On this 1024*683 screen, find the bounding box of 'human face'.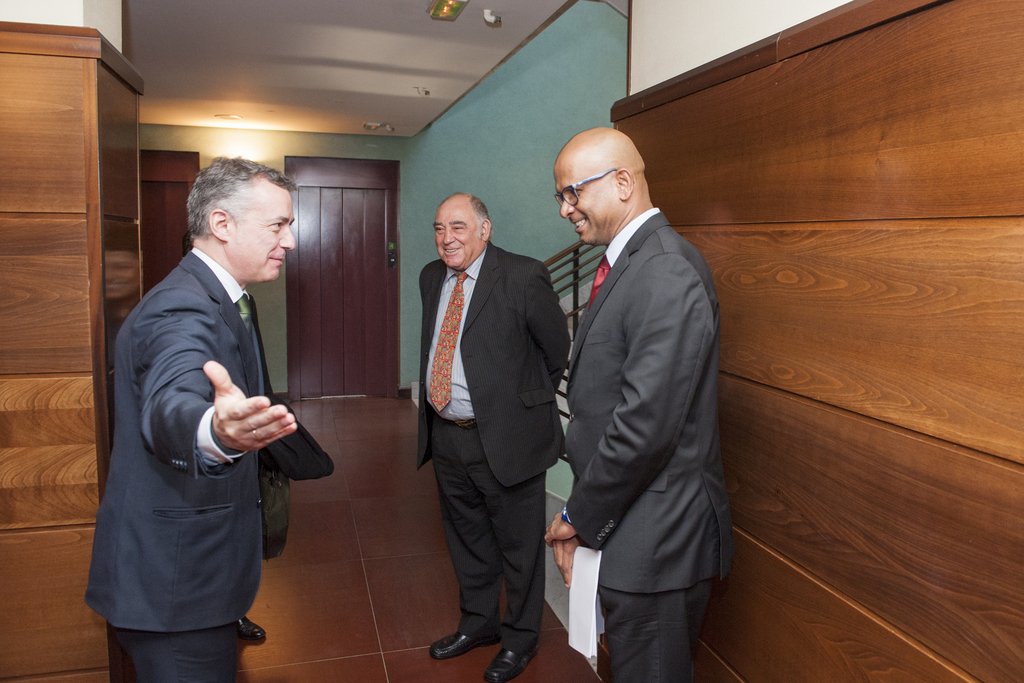
Bounding box: (234, 194, 300, 277).
